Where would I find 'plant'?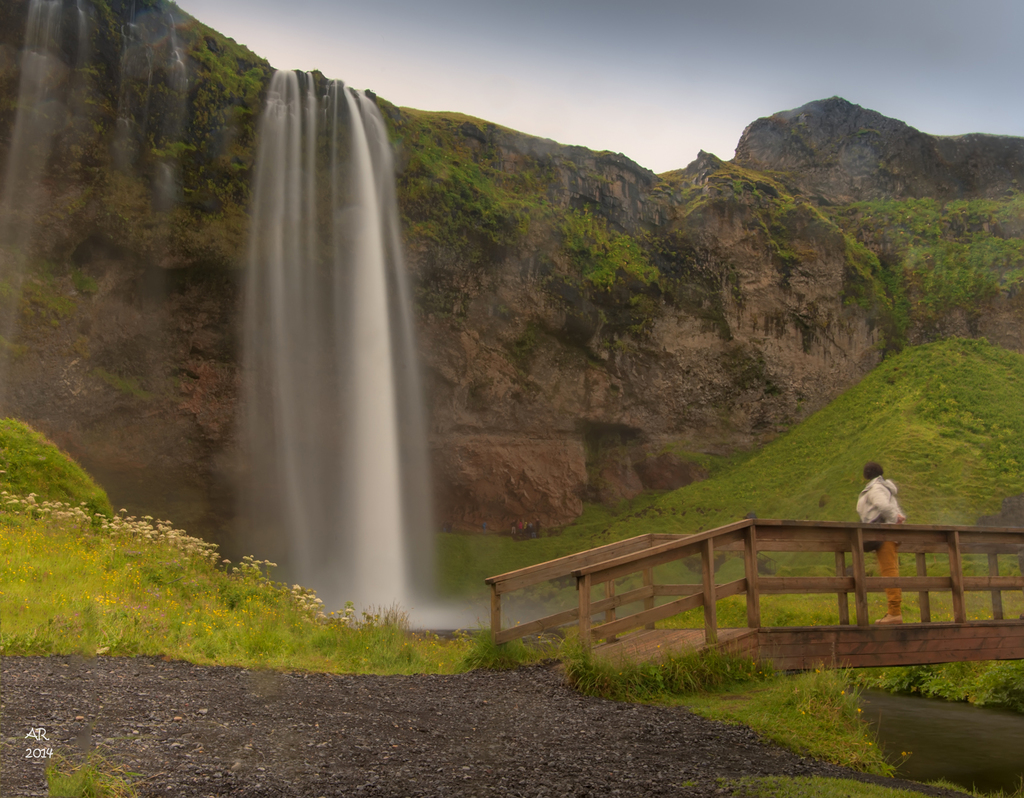
At bbox=[799, 164, 1020, 332].
